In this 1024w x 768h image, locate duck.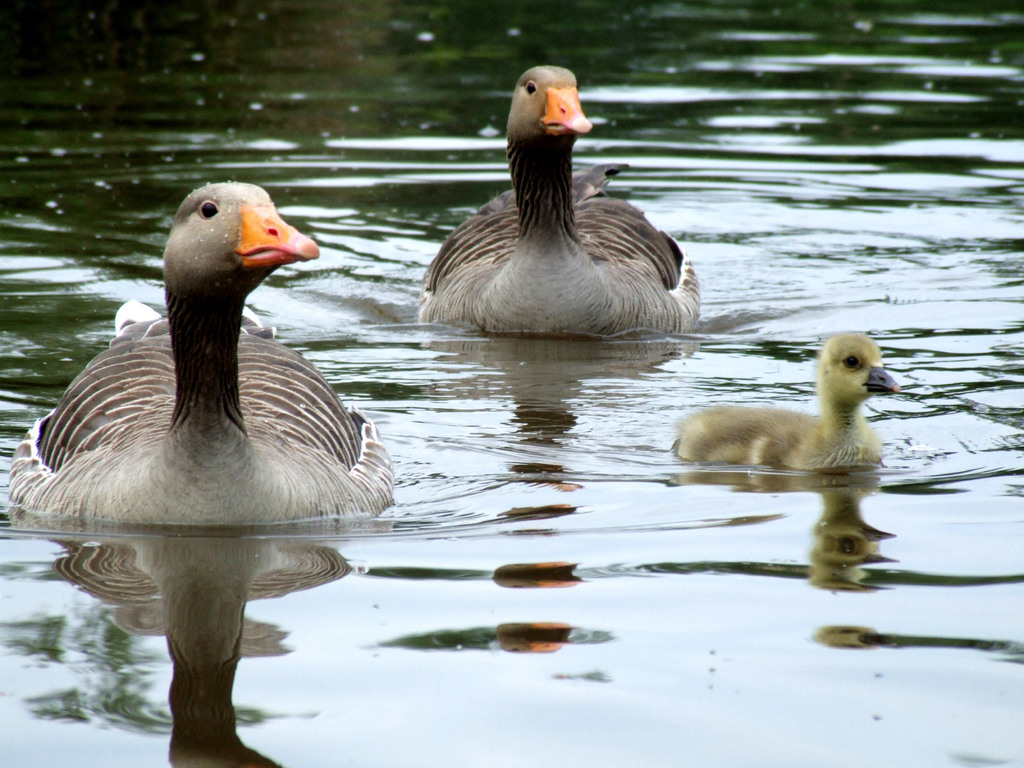
Bounding box: crop(5, 177, 395, 549).
